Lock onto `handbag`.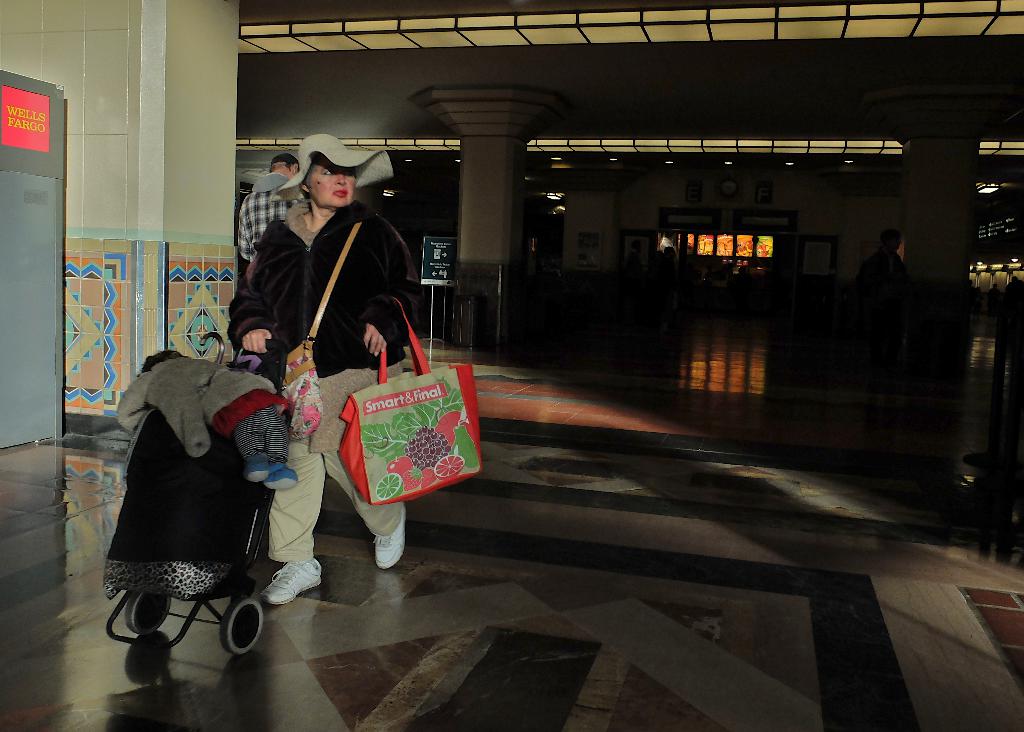
Locked: x1=331 y1=293 x2=483 y2=507.
